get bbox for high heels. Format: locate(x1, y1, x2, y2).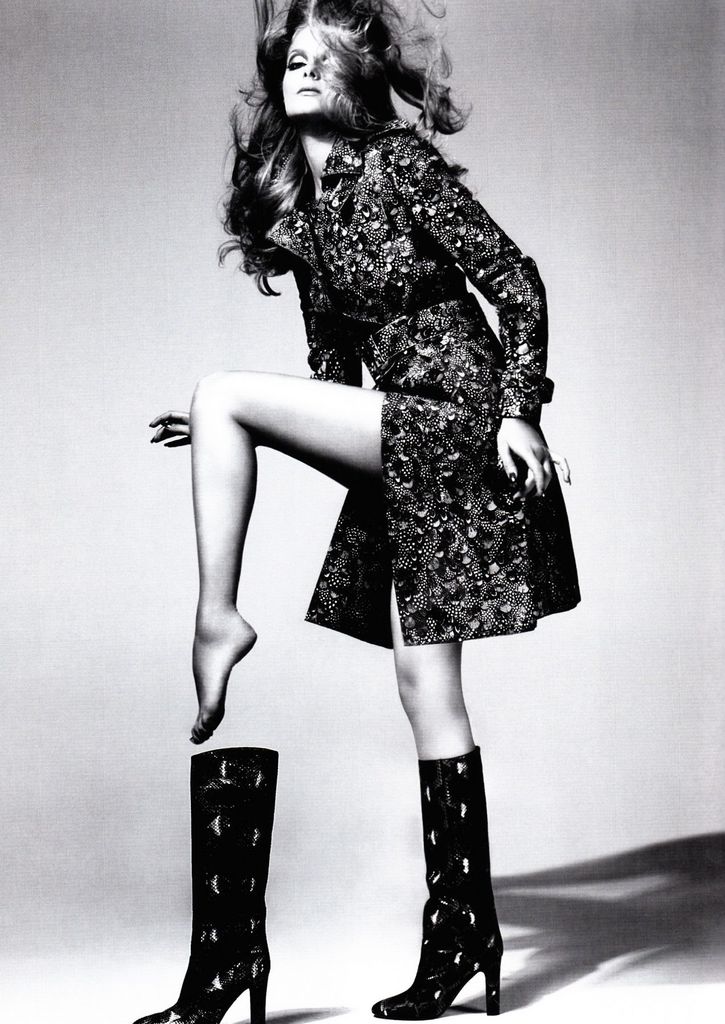
locate(134, 744, 282, 1023).
